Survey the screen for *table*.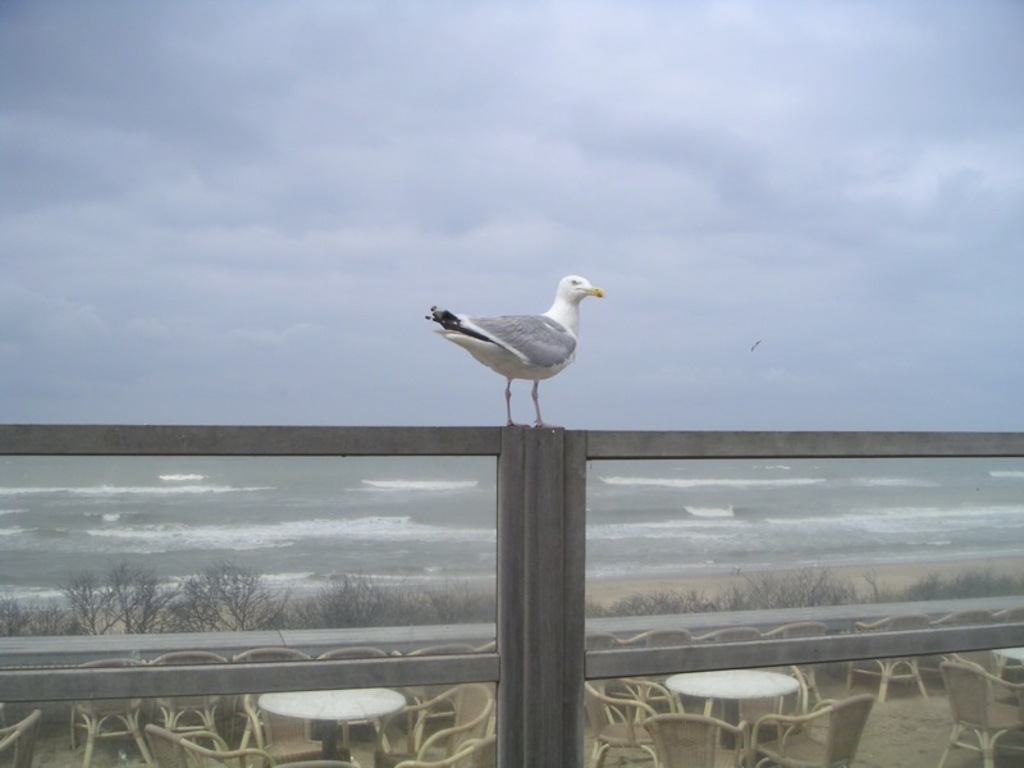
Survey found: [663, 667, 795, 733].
